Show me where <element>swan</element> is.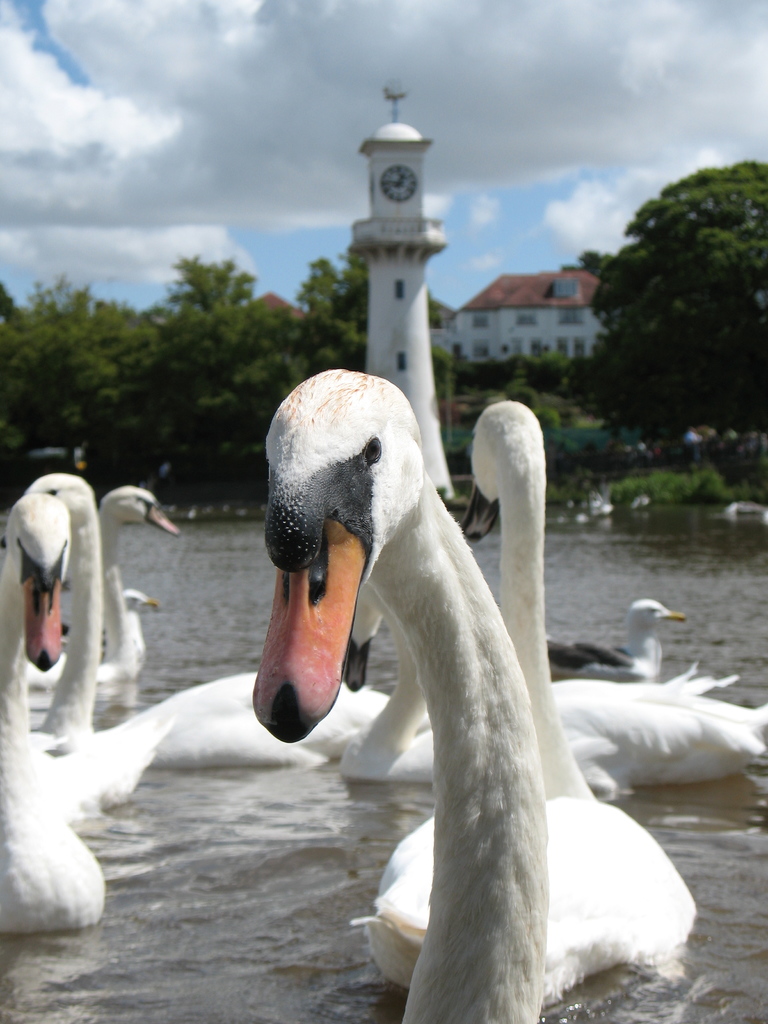
<element>swan</element> is at (left=333, top=484, right=767, bottom=796).
